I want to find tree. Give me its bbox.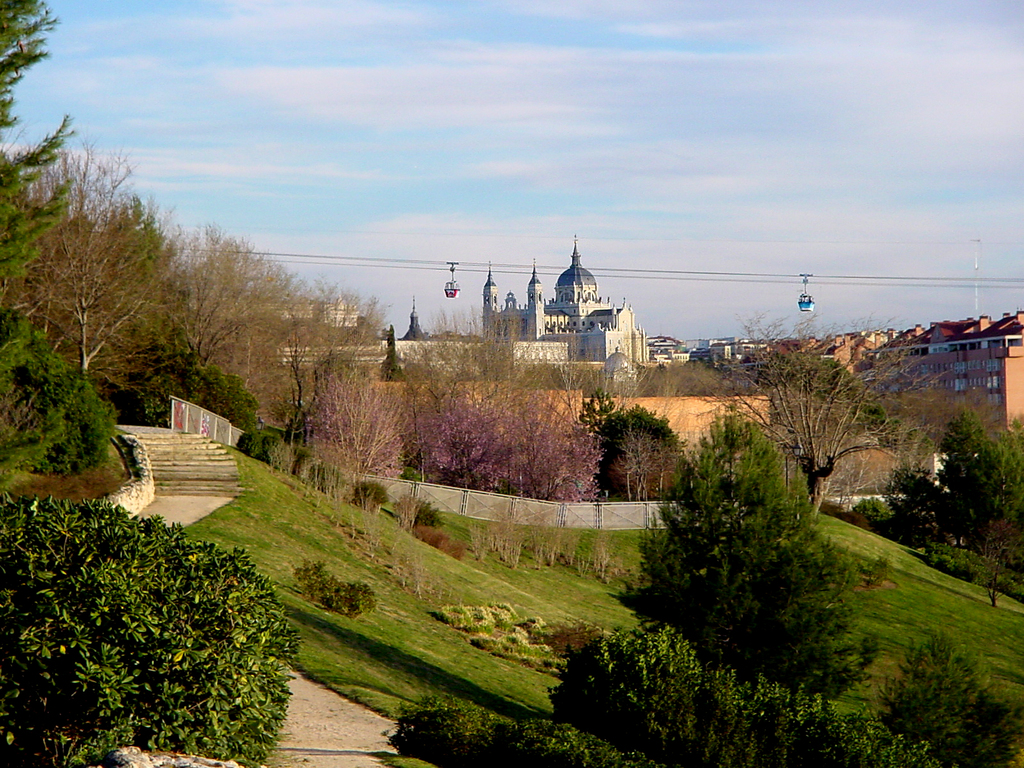
891:399:1023:570.
